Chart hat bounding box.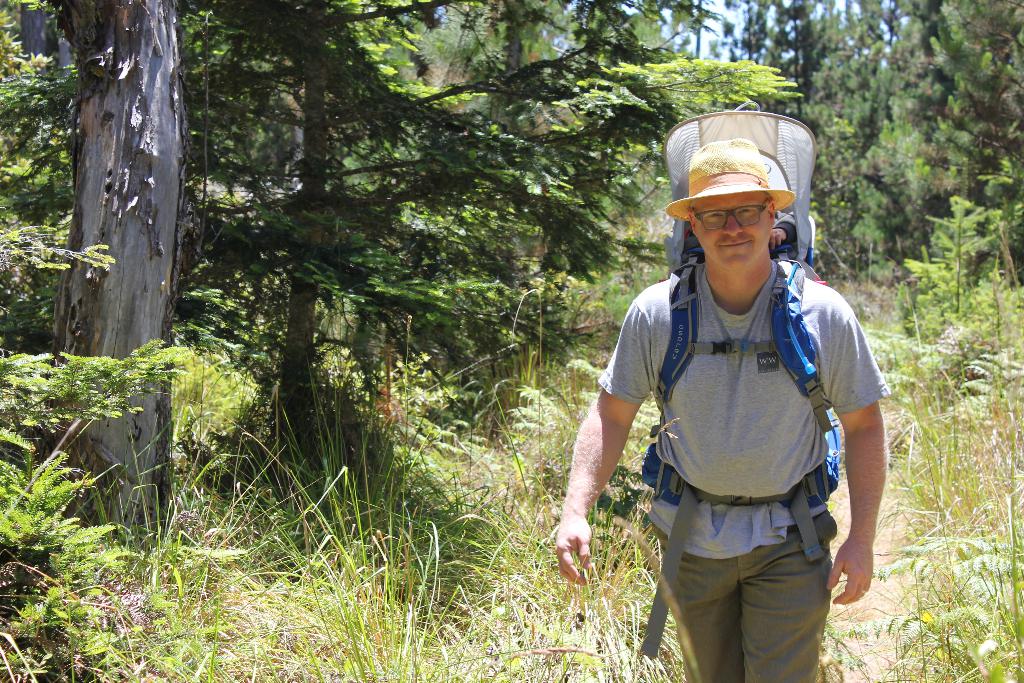
Charted: bbox=(665, 137, 795, 223).
